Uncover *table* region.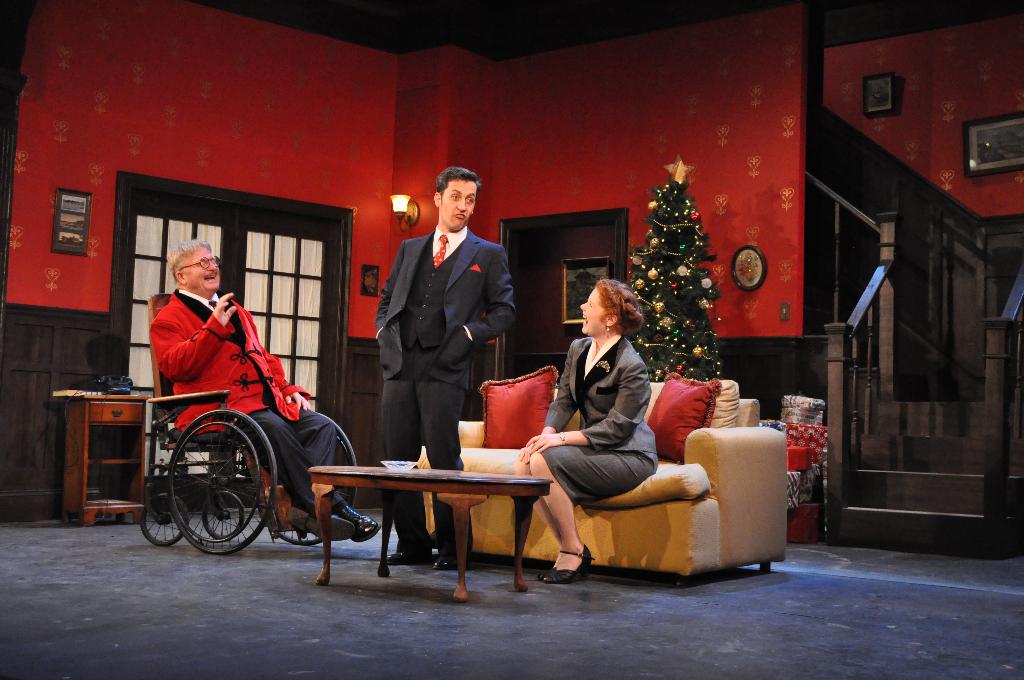
Uncovered: [63, 385, 152, 523].
